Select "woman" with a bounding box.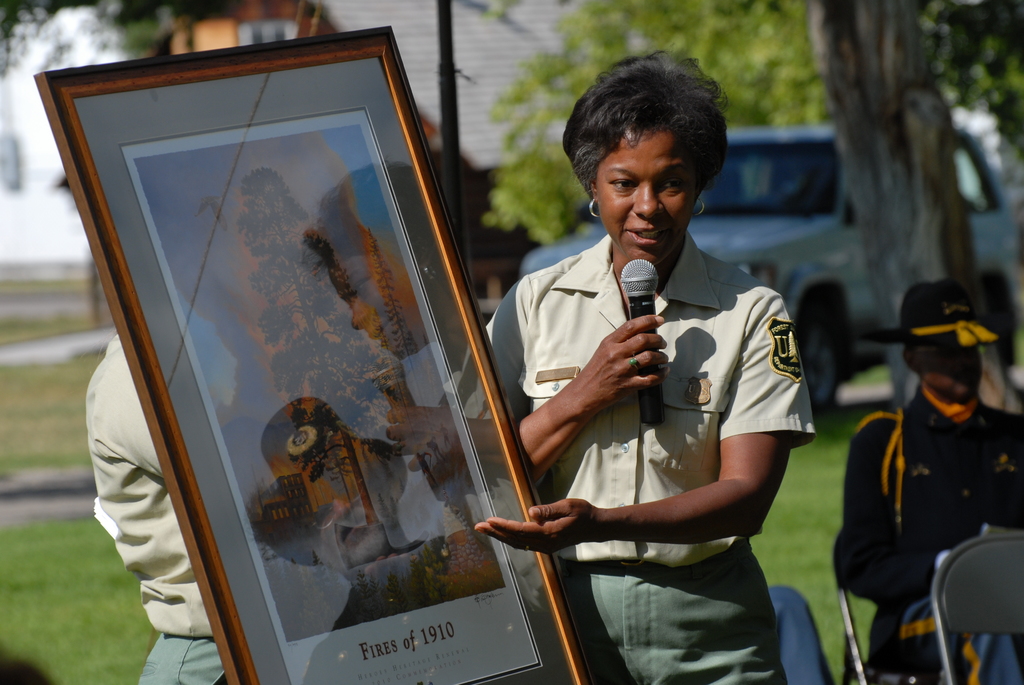
rect(470, 76, 819, 675).
